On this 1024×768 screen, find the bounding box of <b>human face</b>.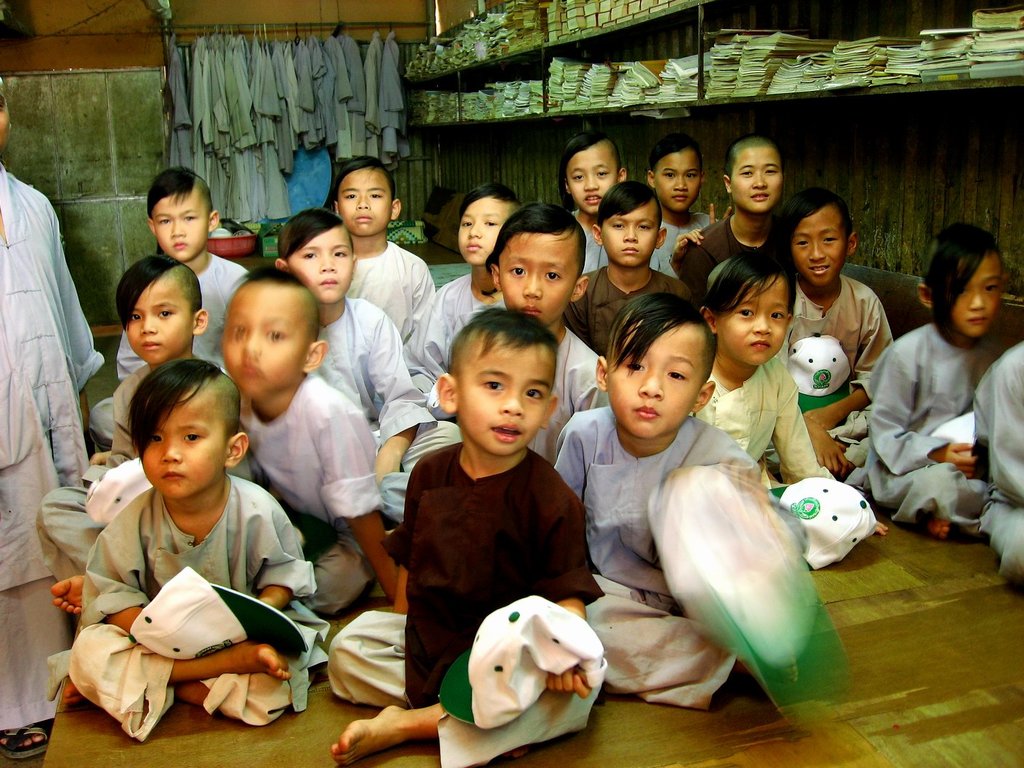
Bounding box: <bbox>450, 335, 551, 455</bbox>.
